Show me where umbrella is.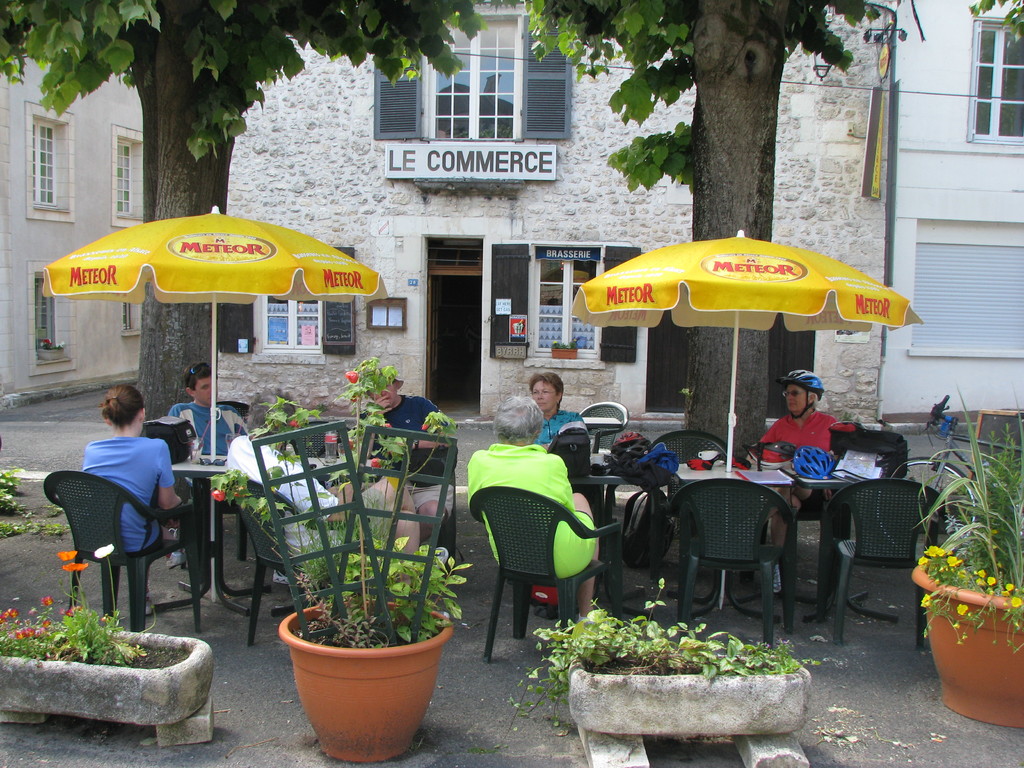
umbrella is at bbox=[38, 206, 388, 600].
